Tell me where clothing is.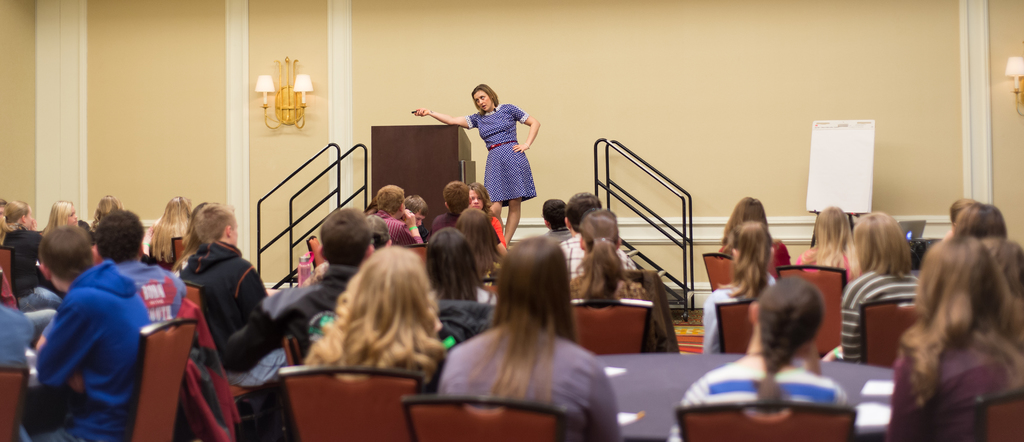
clothing is at left=381, top=208, right=420, bottom=248.
